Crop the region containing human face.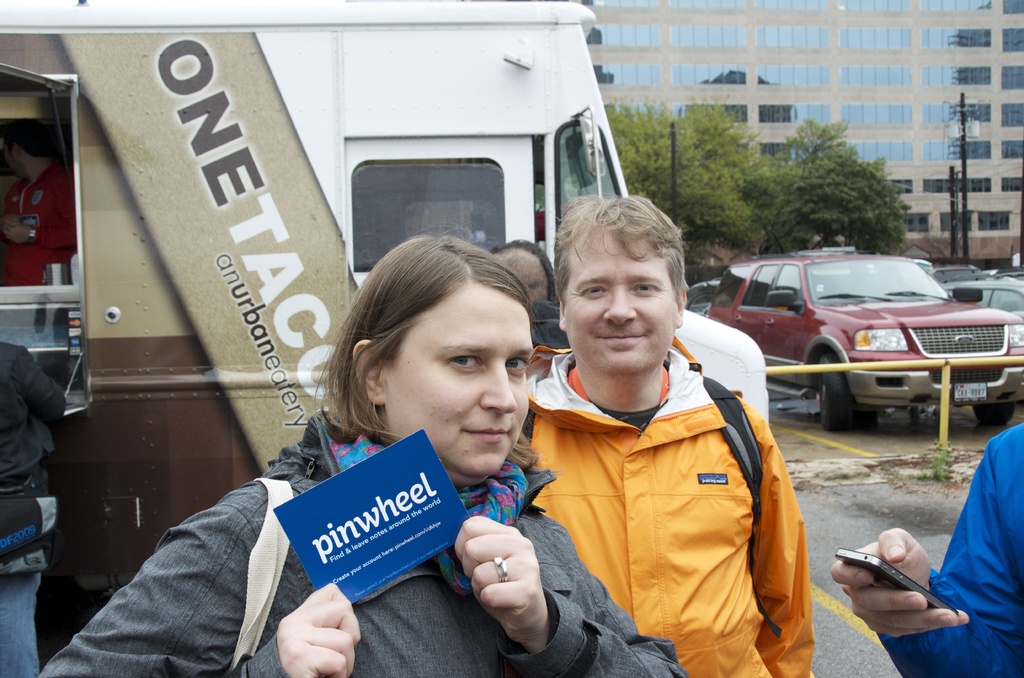
Crop region: (389,288,530,480).
